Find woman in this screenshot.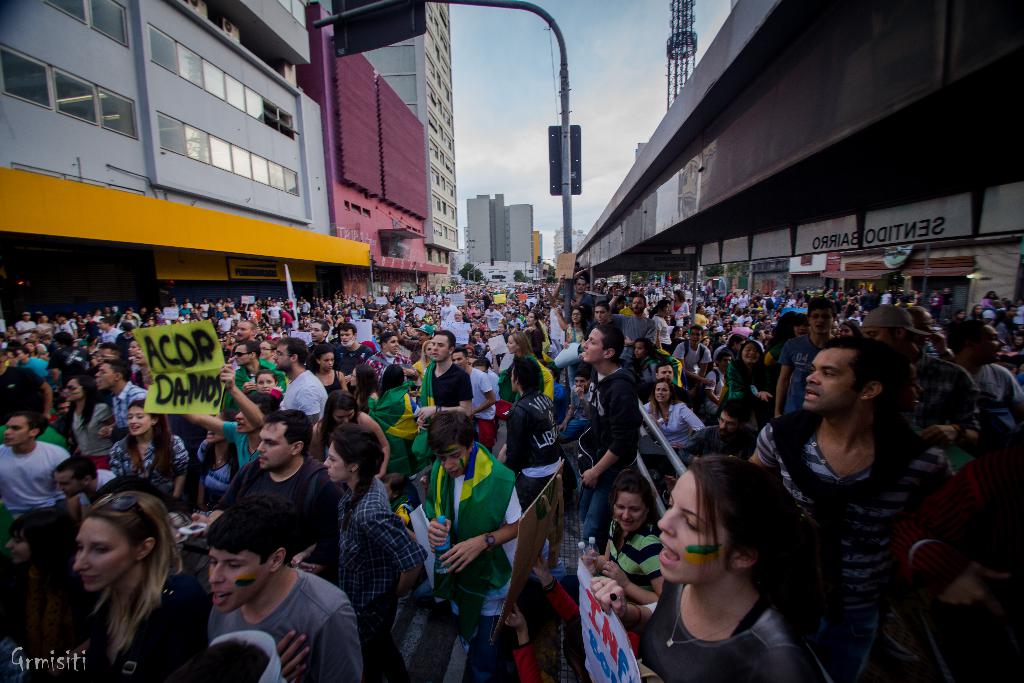
The bounding box for woman is box(669, 290, 690, 325).
